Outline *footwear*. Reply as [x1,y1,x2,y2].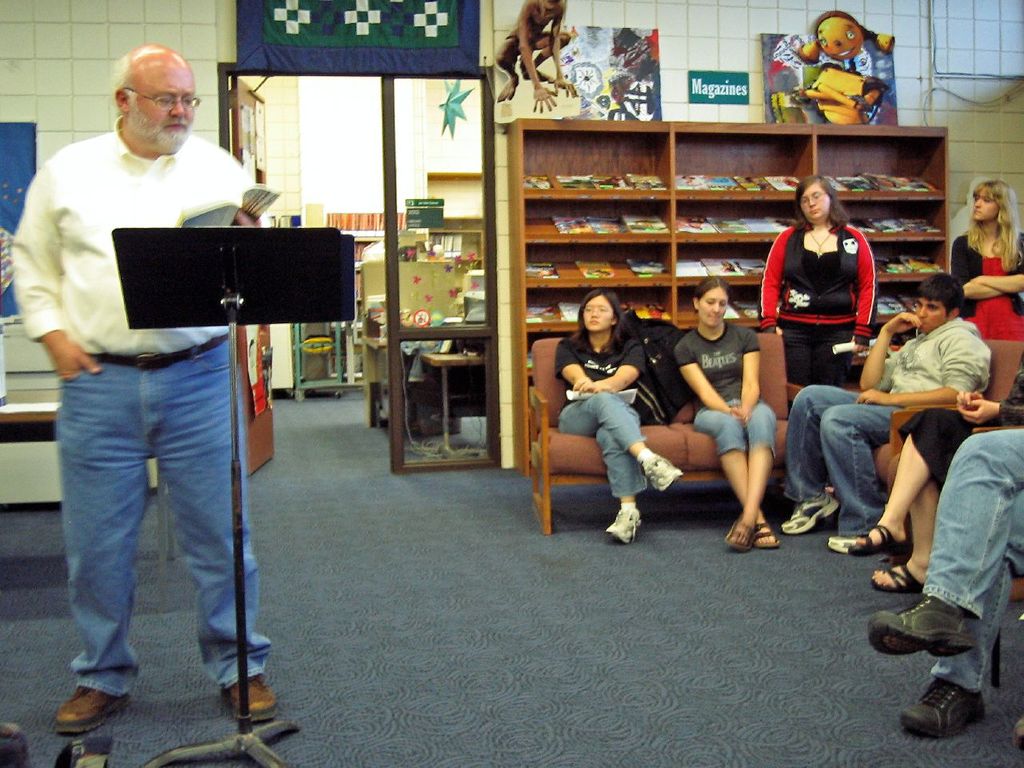
[898,671,986,741].
